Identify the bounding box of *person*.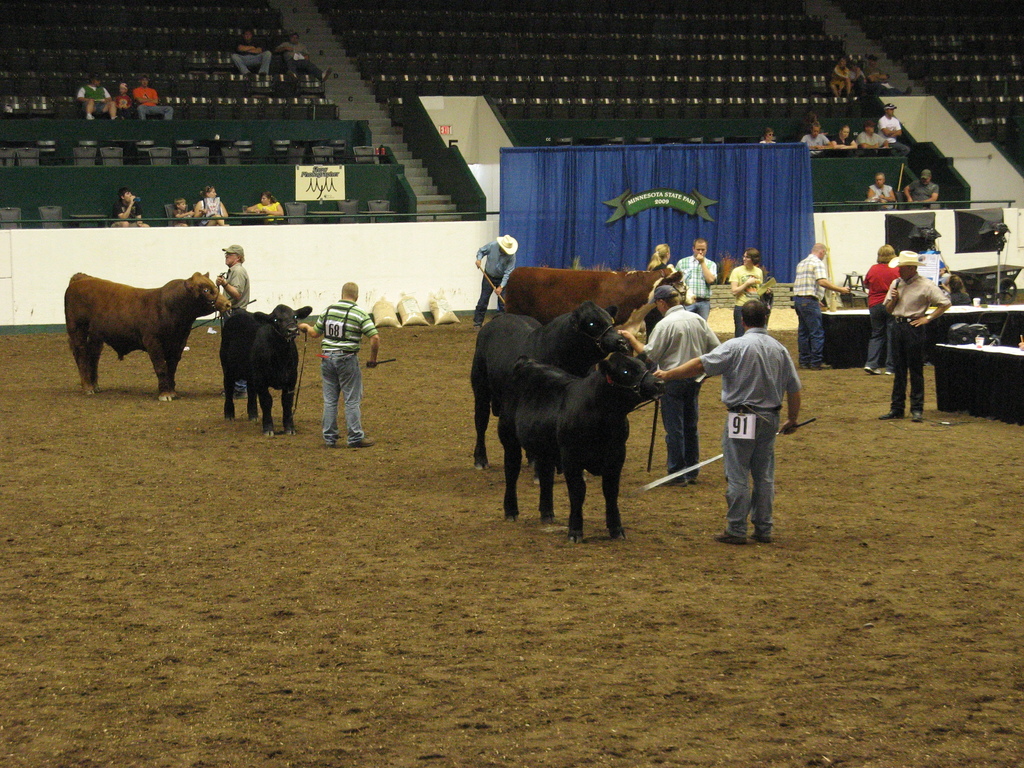
box(621, 278, 720, 484).
